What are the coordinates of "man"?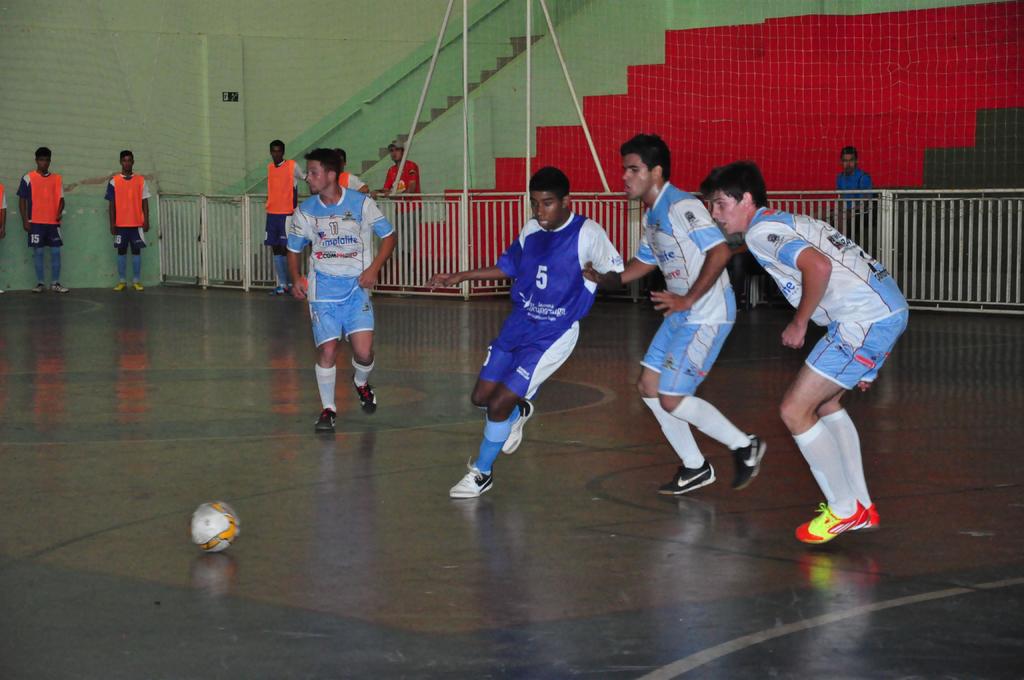
left=260, top=138, right=304, bottom=295.
